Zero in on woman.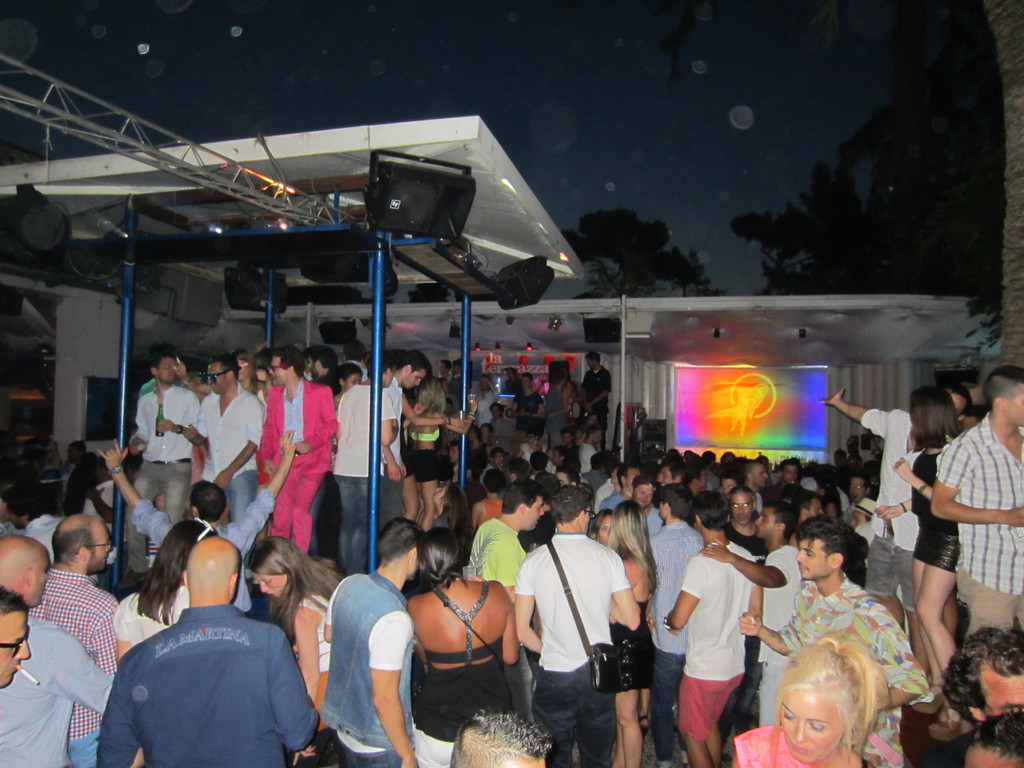
Zeroed in: <bbox>442, 485, 467, 533</bbox>.
